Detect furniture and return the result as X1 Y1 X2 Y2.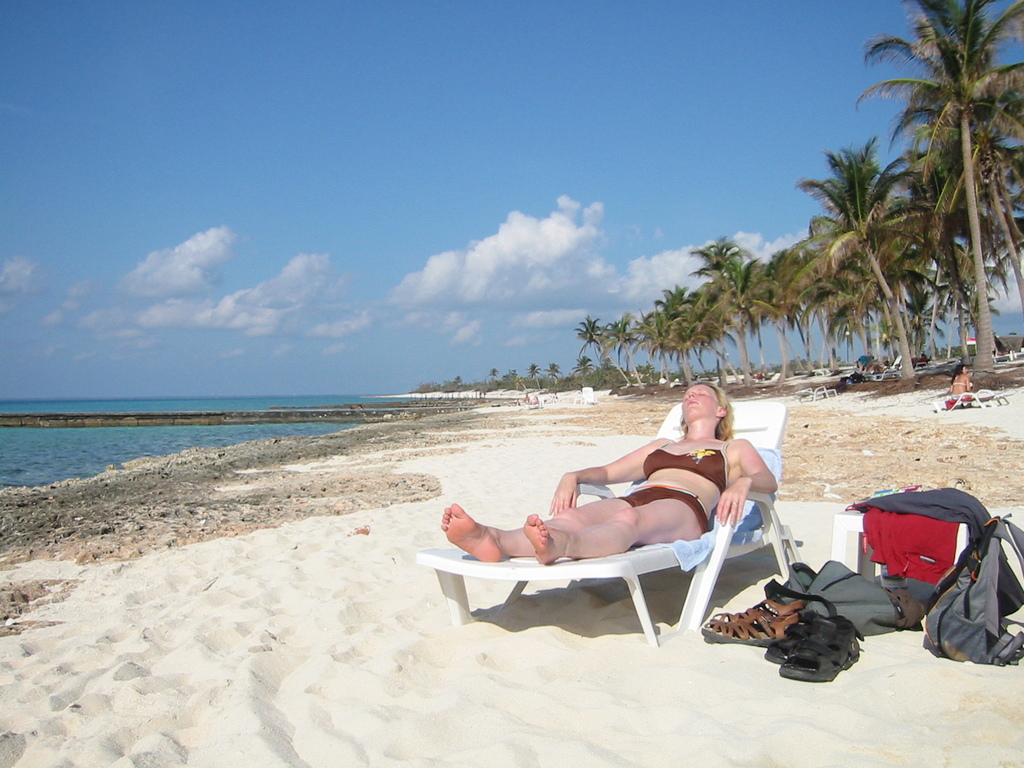
832 508 970 582.
